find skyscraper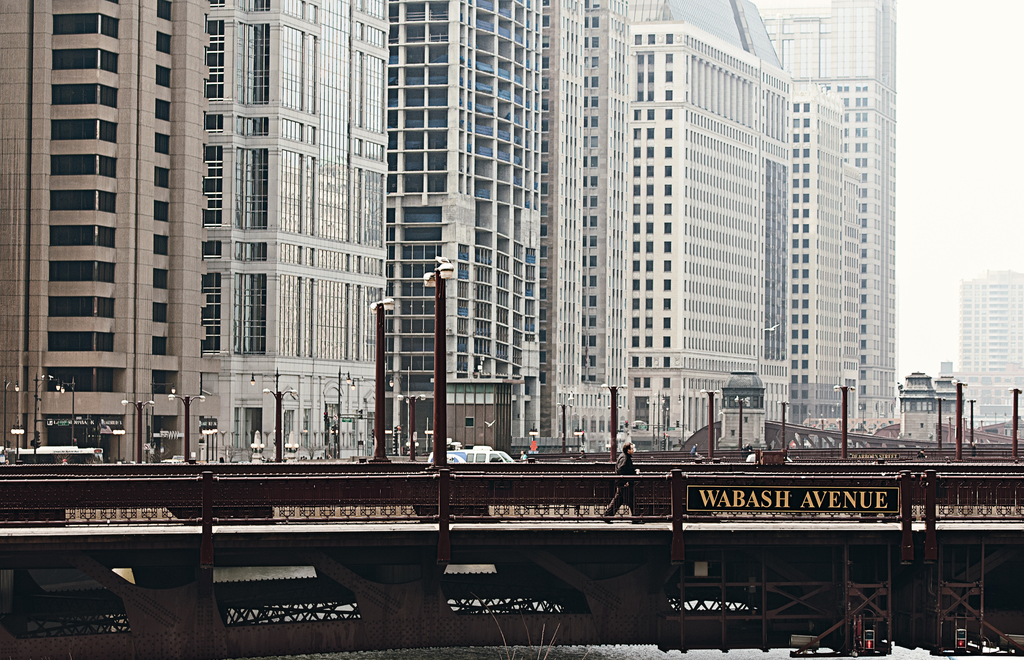
left=637, top=0, right=801, bottom=458
